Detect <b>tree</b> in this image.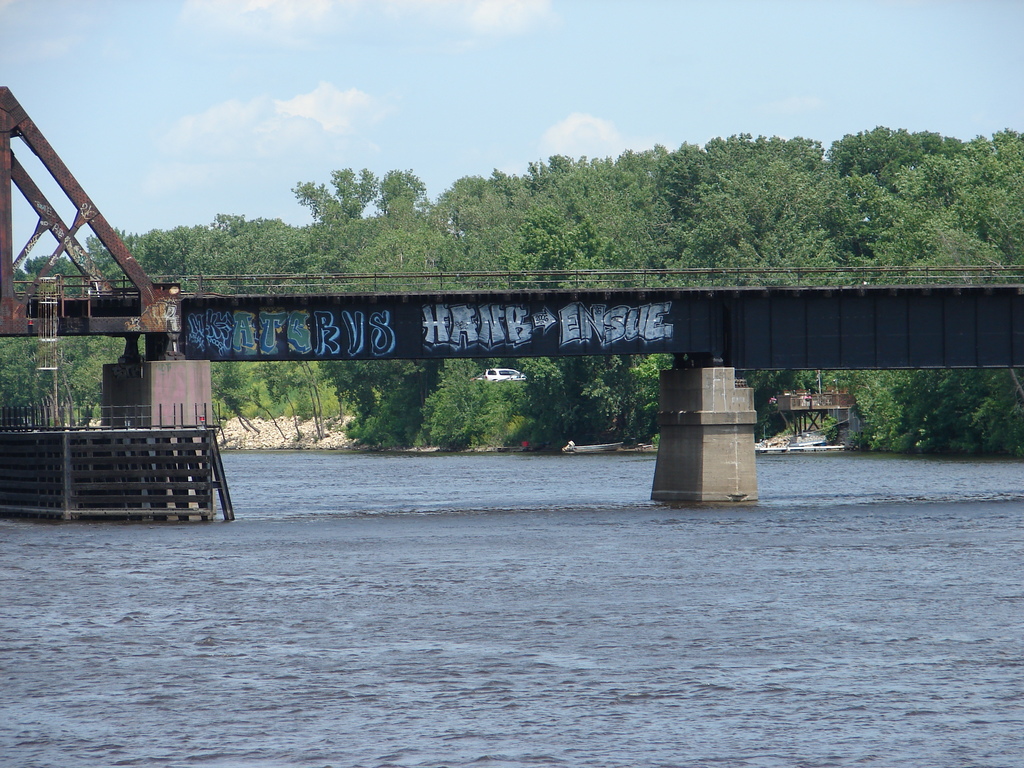
Detection: x1=916 y1=128 x2=968 y2=161.
